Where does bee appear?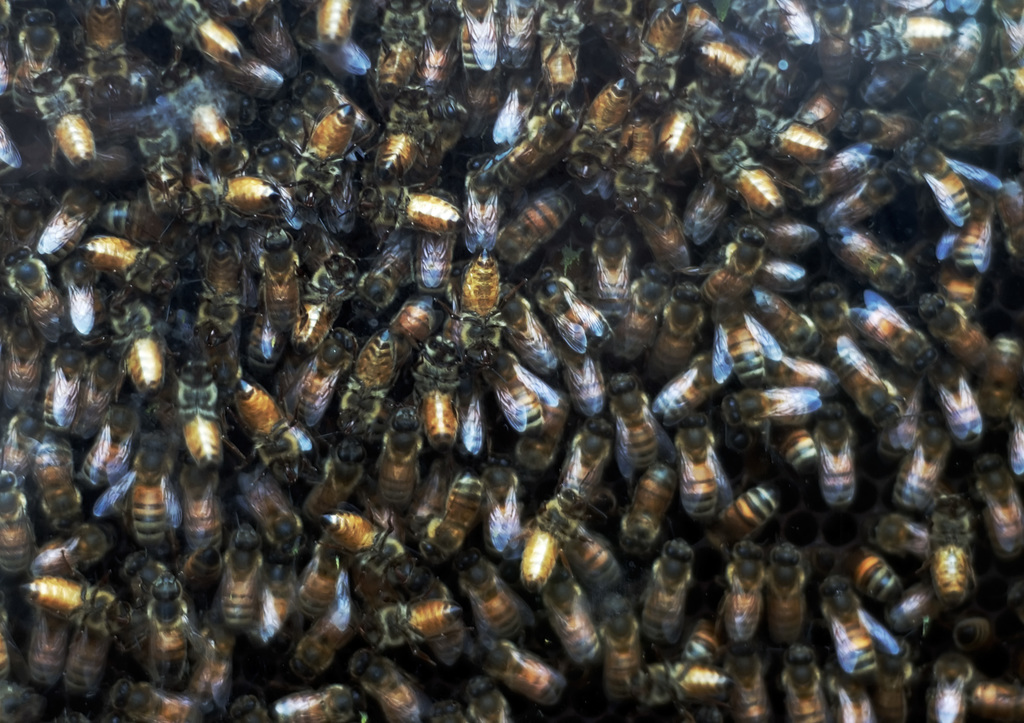
Appears at detection(77, 0, 128, 103).
